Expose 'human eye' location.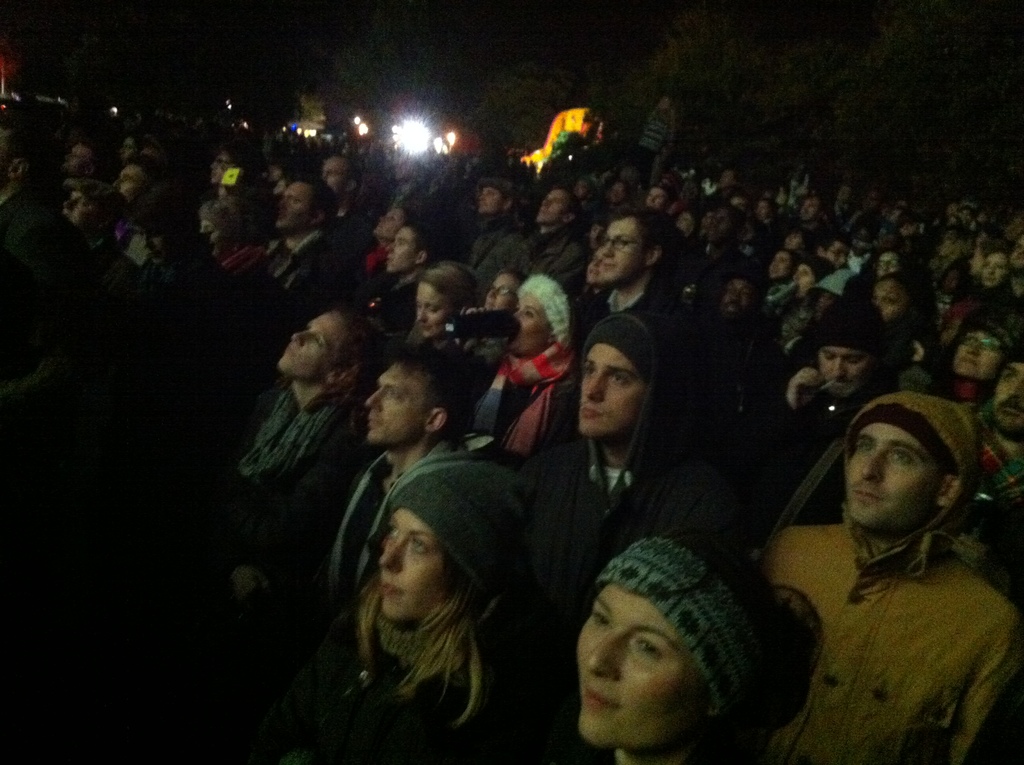
Exposed at l=385, t=390, r=397, b=399.
